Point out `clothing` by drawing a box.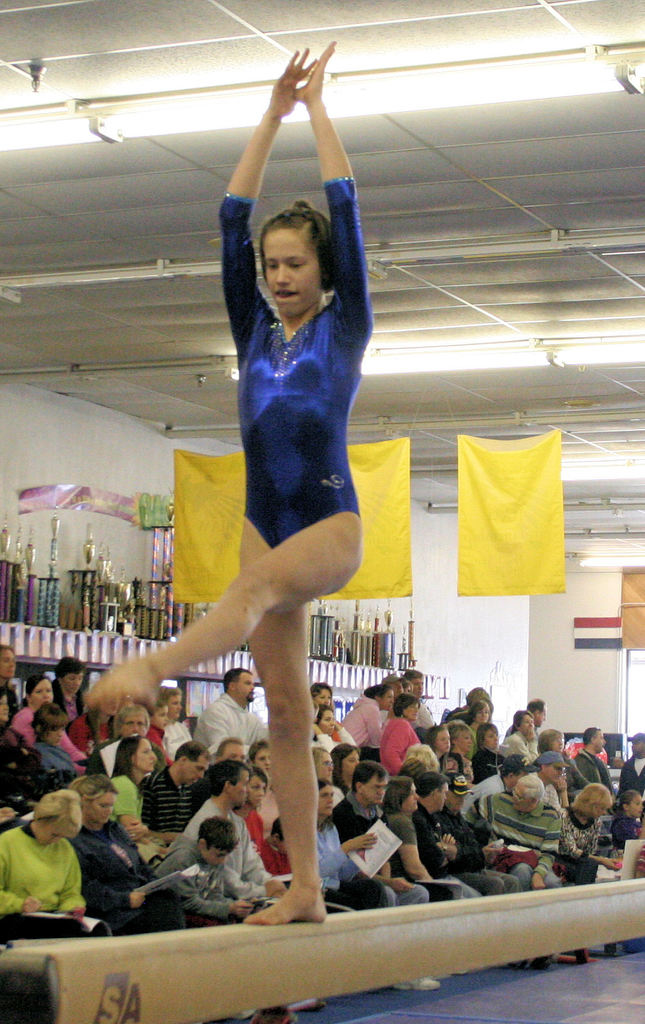
158 795 284 907.
